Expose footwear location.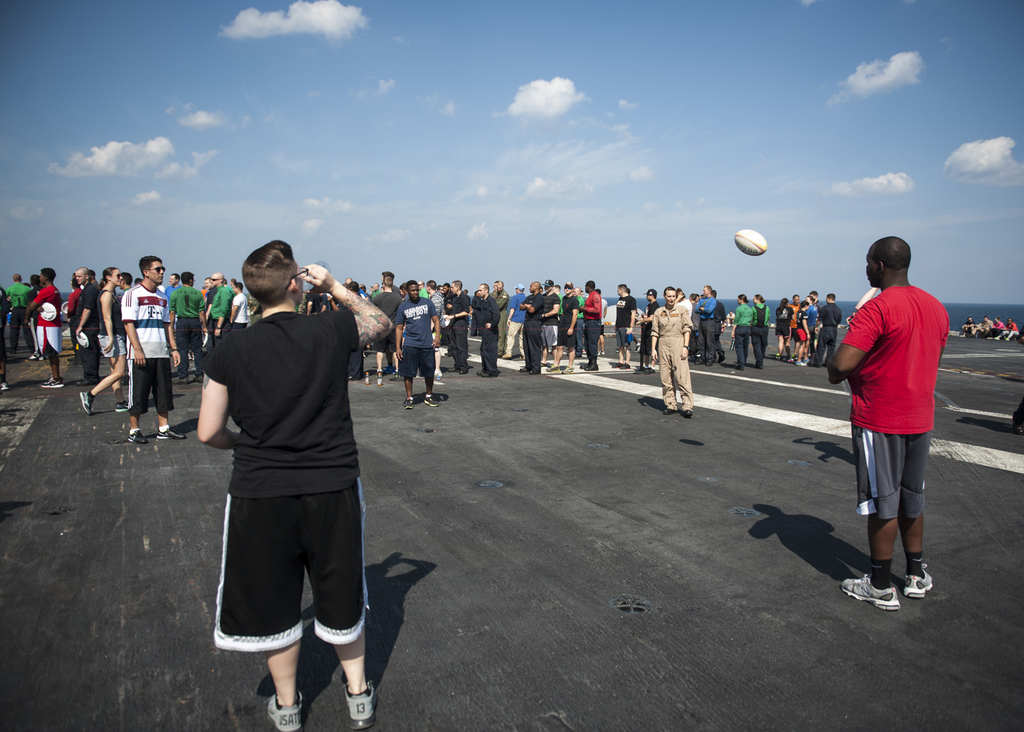
Exposed at Rect(80, 391, 95, 416).
